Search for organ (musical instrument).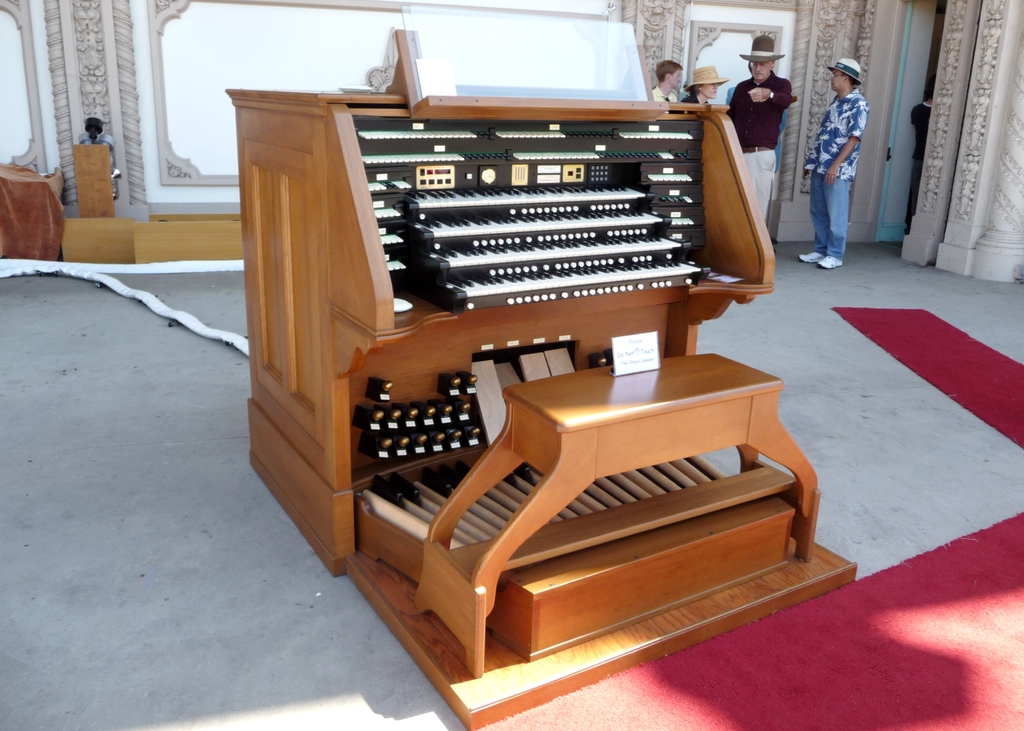
Found at box(218, 0, 859, 730).
